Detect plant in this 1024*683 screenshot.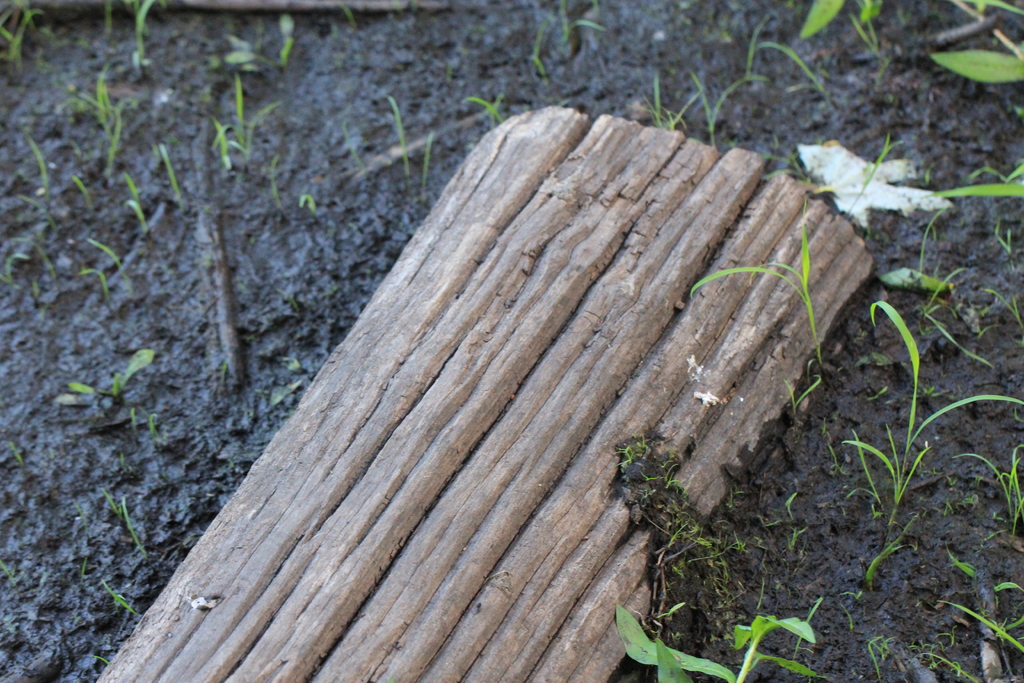
Detection: (55,352,172,425).
